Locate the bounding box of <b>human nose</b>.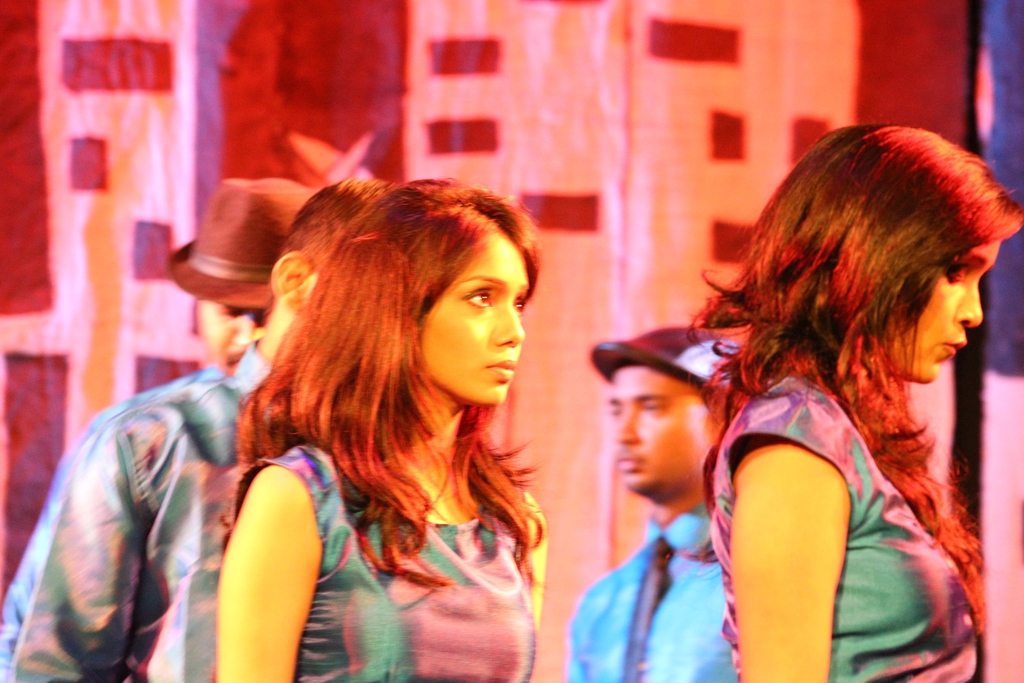
Bounding box: 497/299/529/345.
